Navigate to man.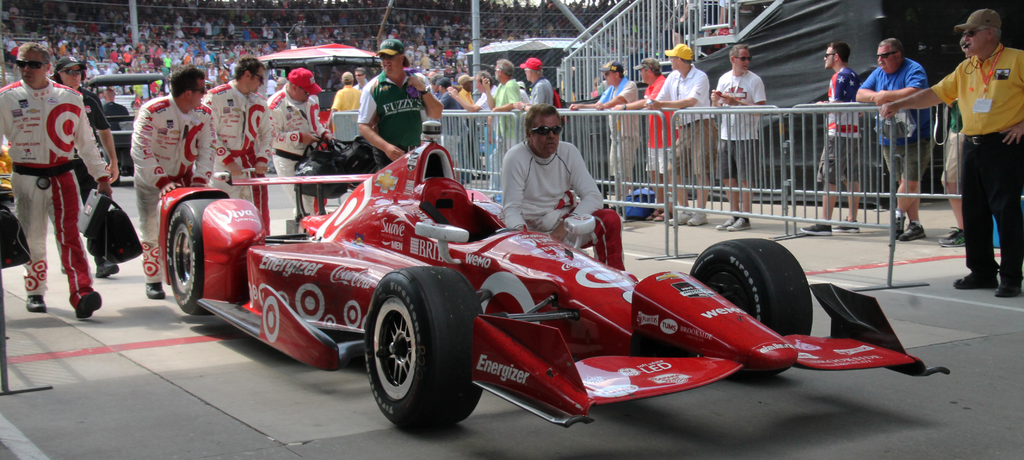
Navigation target: region(447, 70, 502, 143).
